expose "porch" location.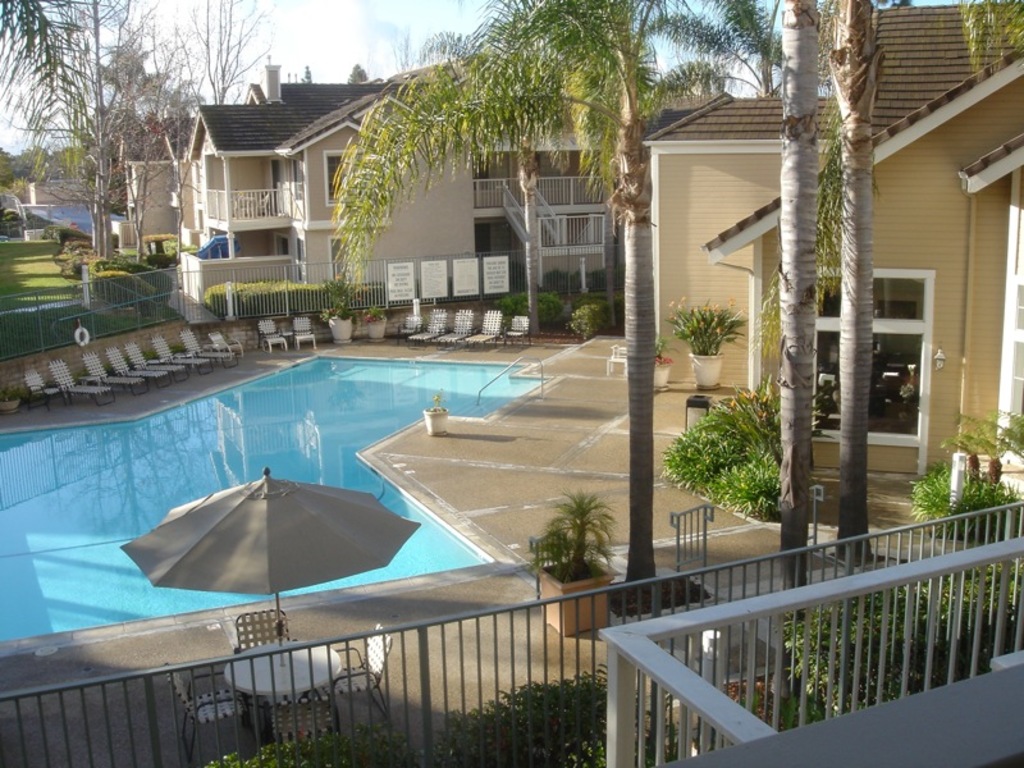
Exposed at Rect(204, 175, 291, 228).
